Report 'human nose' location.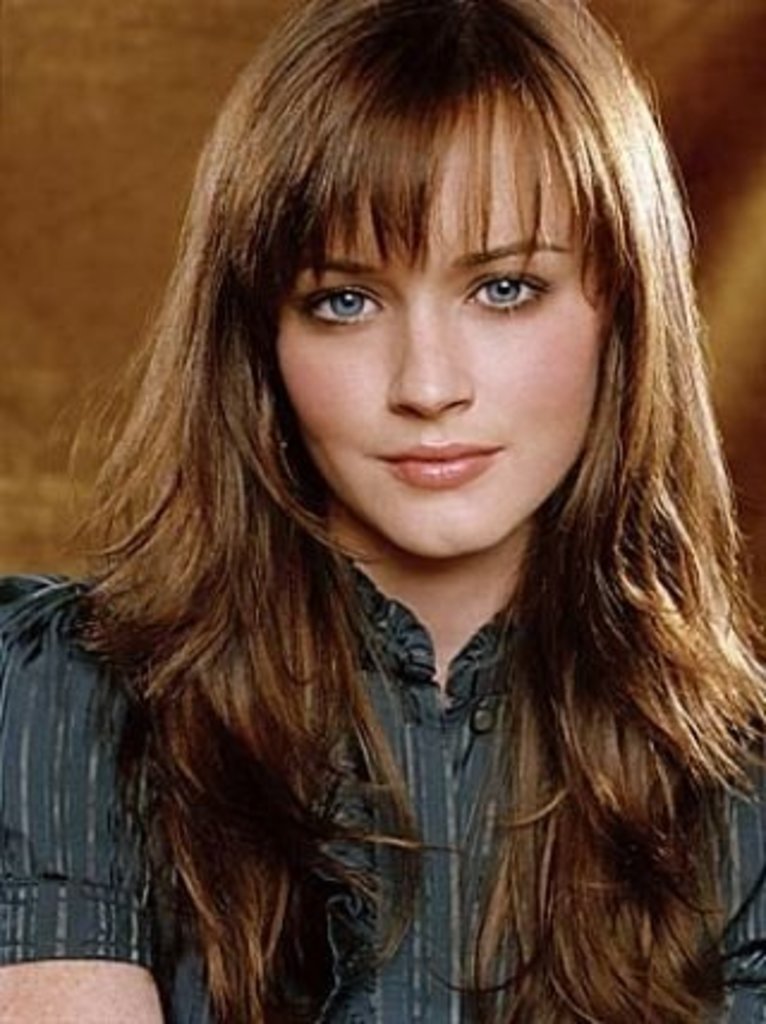
Report: left=388, top=299, right=476, bottom=428.
